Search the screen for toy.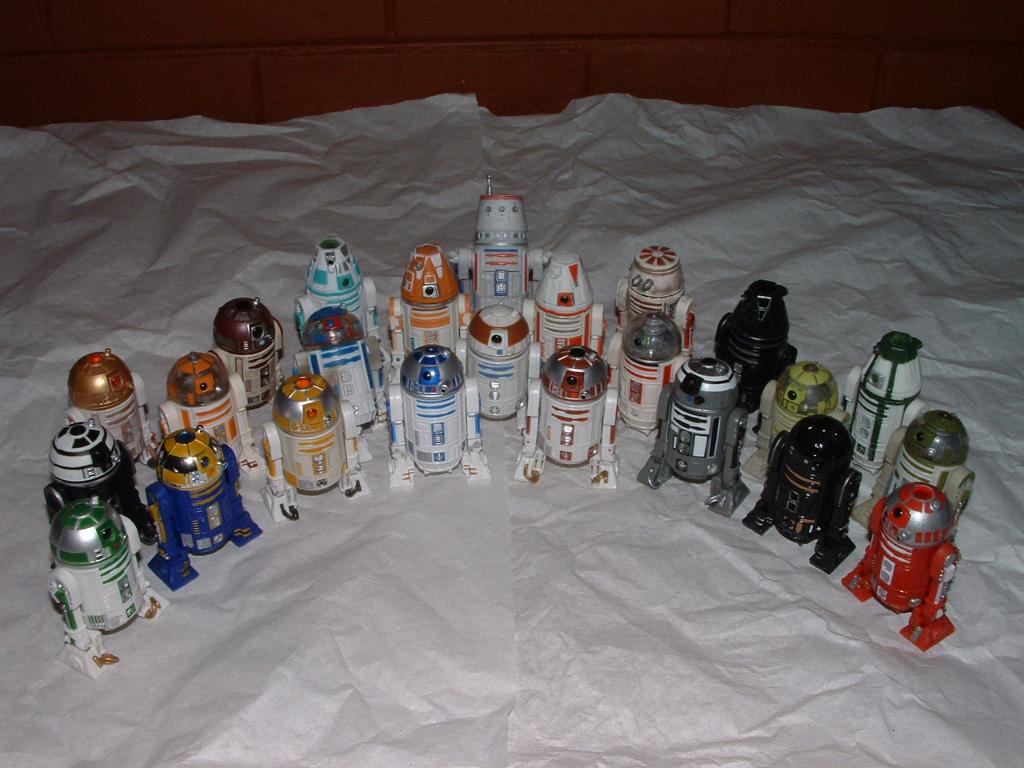
Found at bbox=(262, 370, 369, 522).
